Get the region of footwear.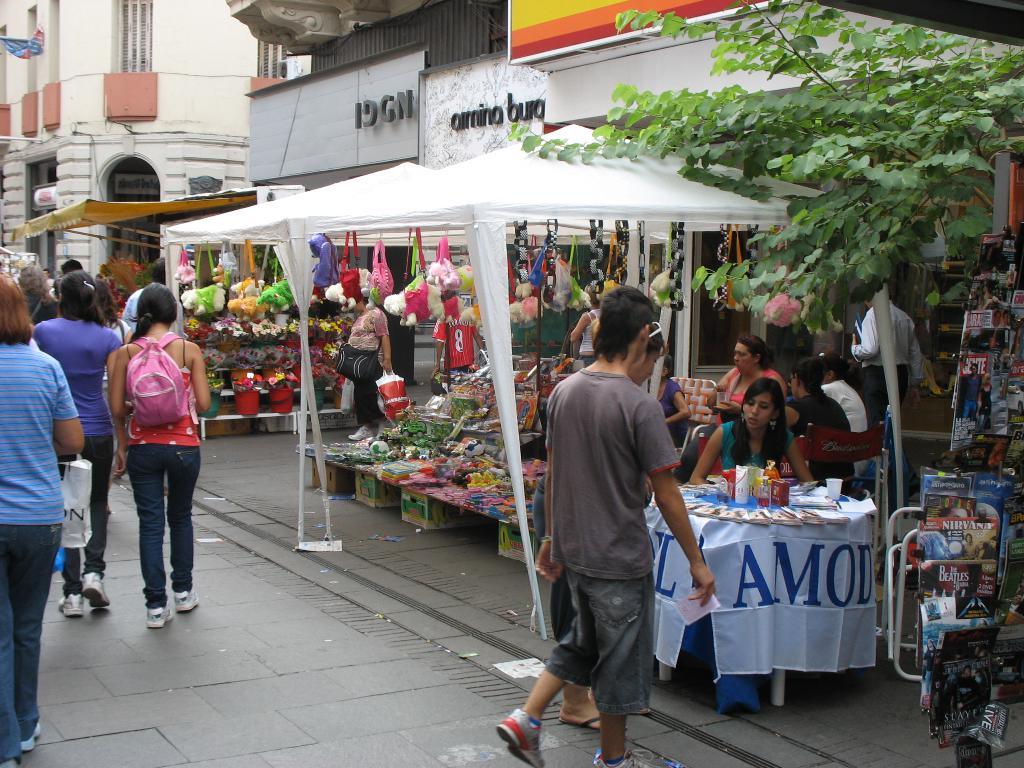
bbox=(142, 601, 173, 632).
